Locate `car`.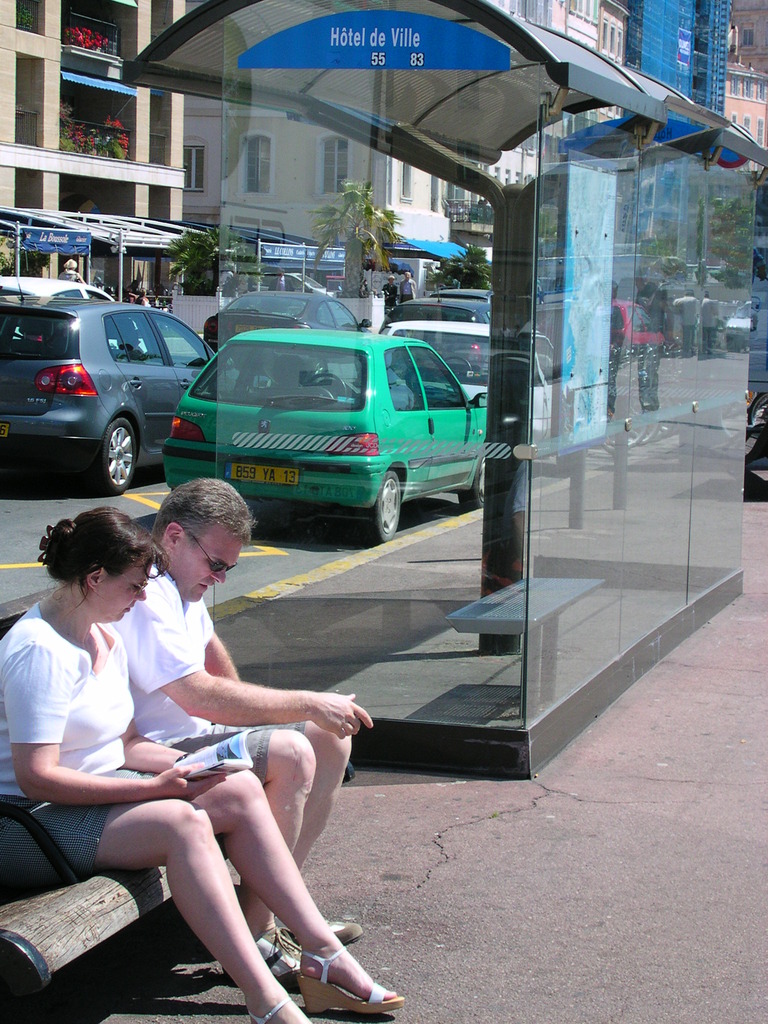
Bounding box: (x1=377, y1=282, x2=492, y2=363).
